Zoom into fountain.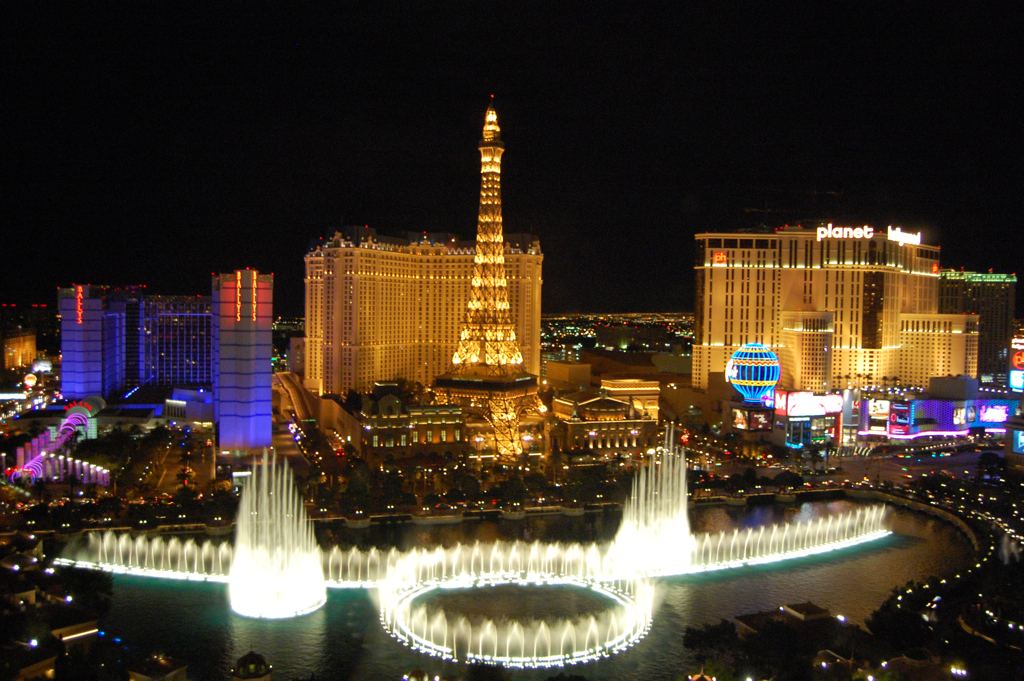
Zoom target: 44 529 888 596.
